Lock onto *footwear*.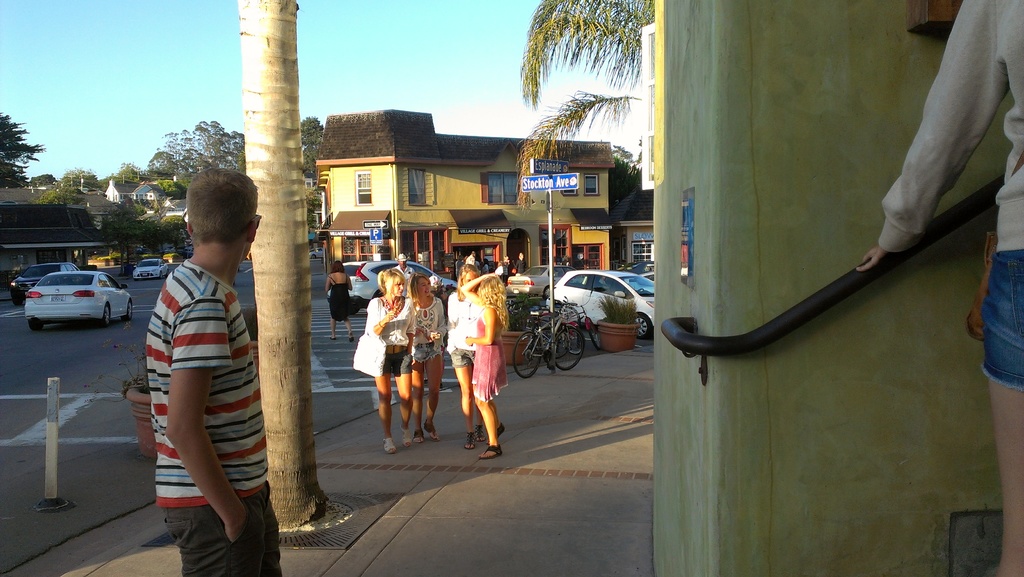
Locked: locate(382, 437, 397, 455).
